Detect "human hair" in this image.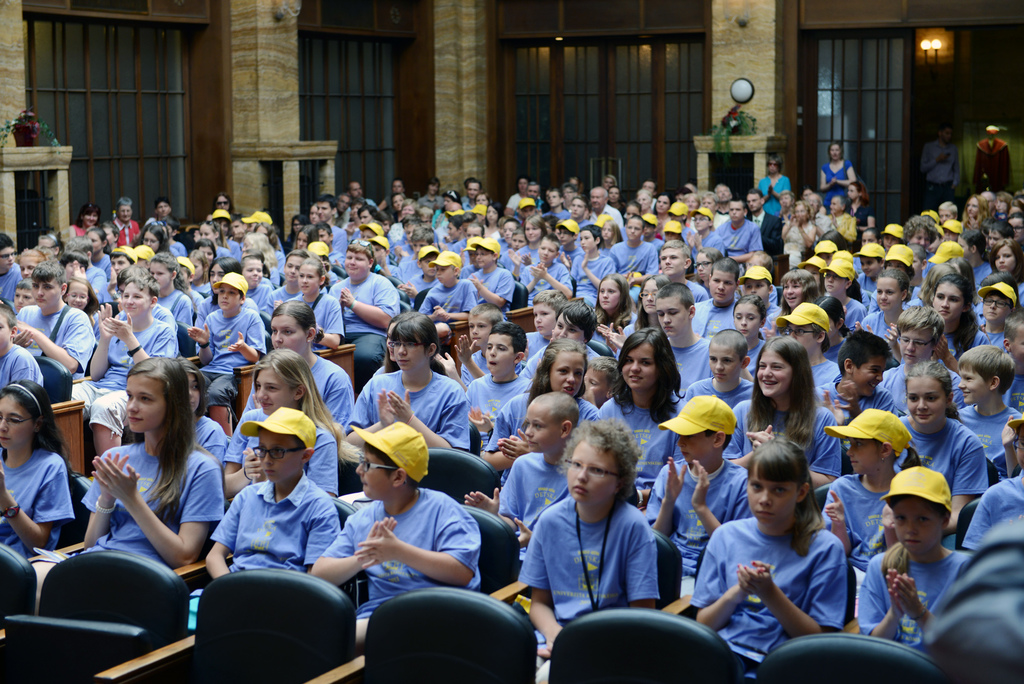
Detection: box(518, 342, 589, 403).
